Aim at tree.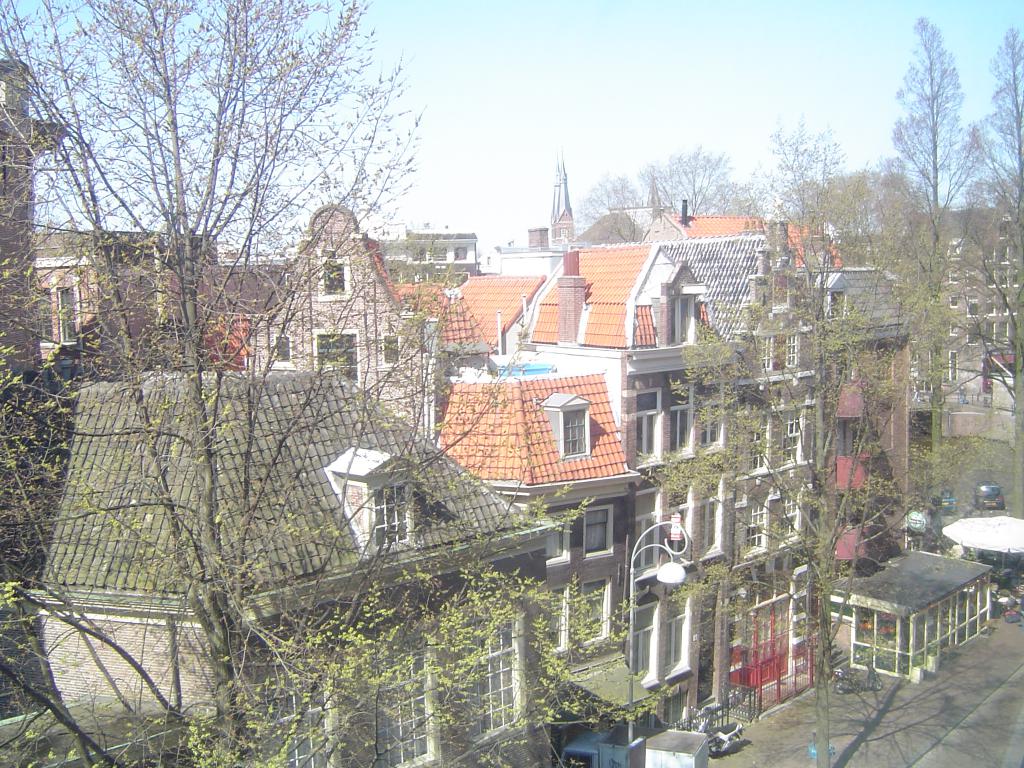
Aimed at bbox=[728, 115, 876, 675].
